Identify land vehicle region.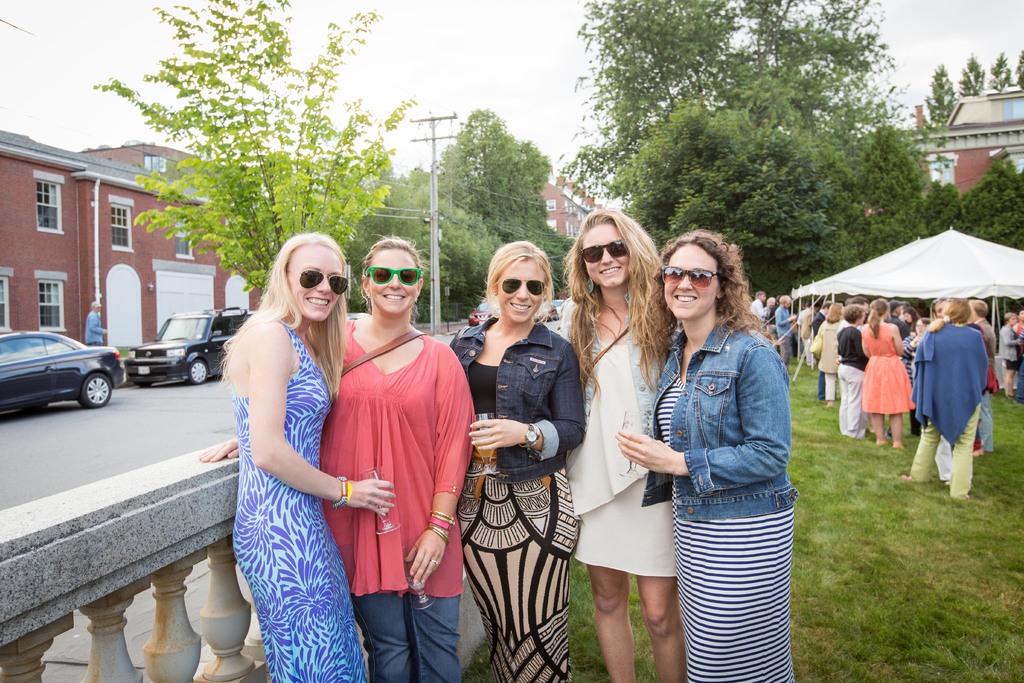
Region: Rect(123, 307, 257, 388).
